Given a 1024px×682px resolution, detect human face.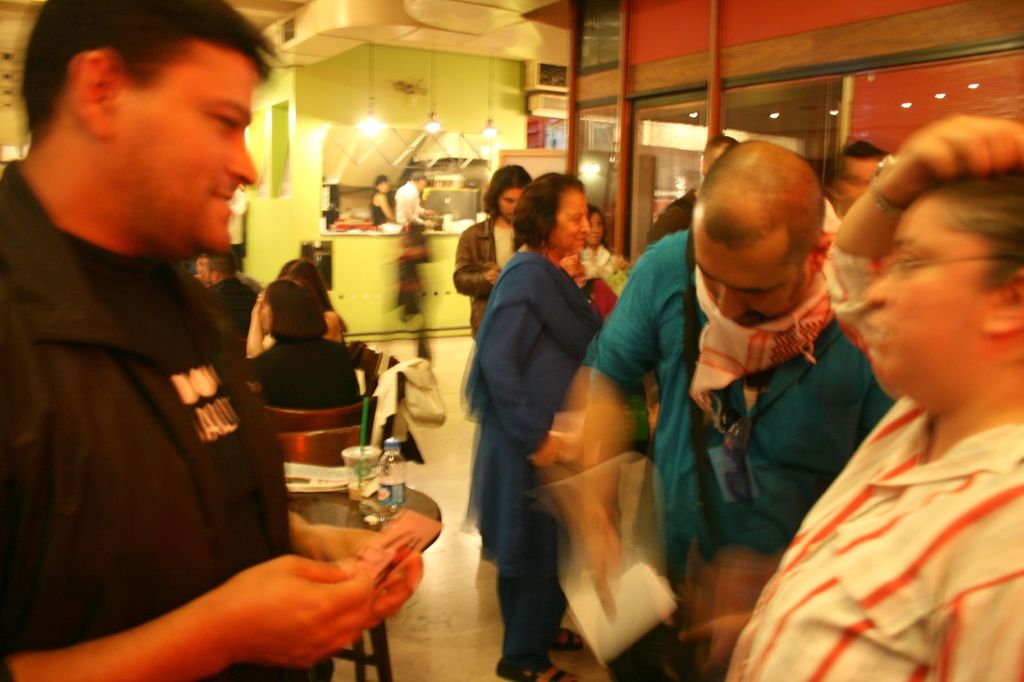
<region>698, 216, 803, 317</region>.
